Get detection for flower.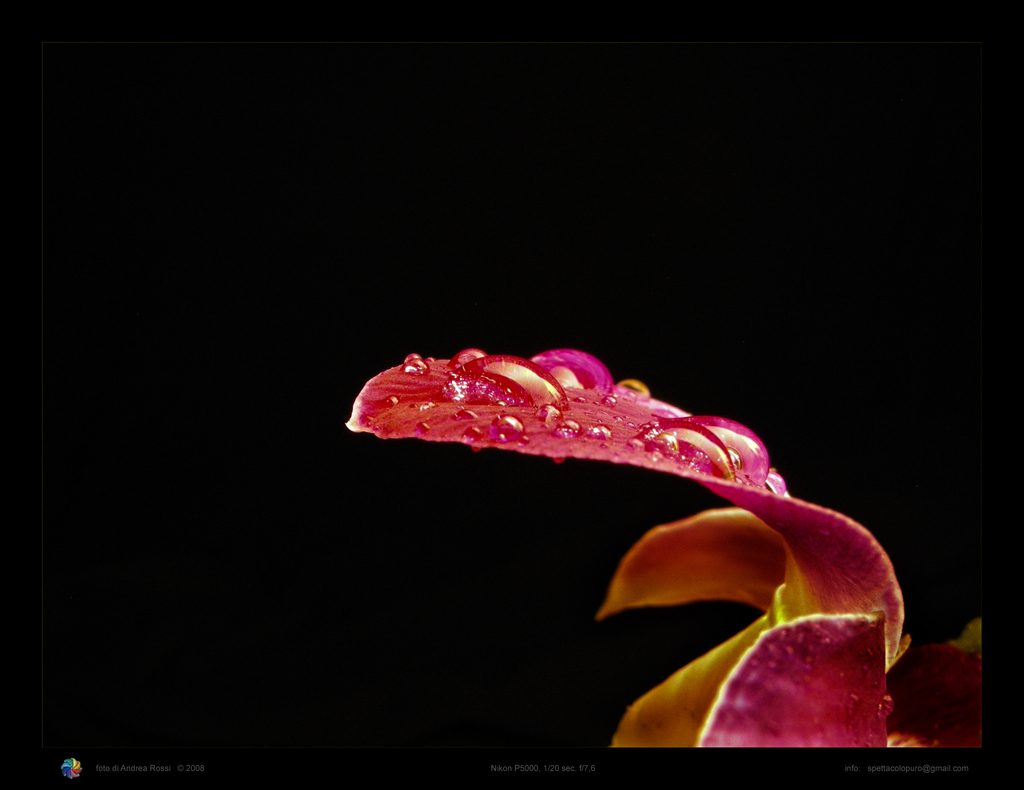
Detection: box=[374, 320, 858, 668].
